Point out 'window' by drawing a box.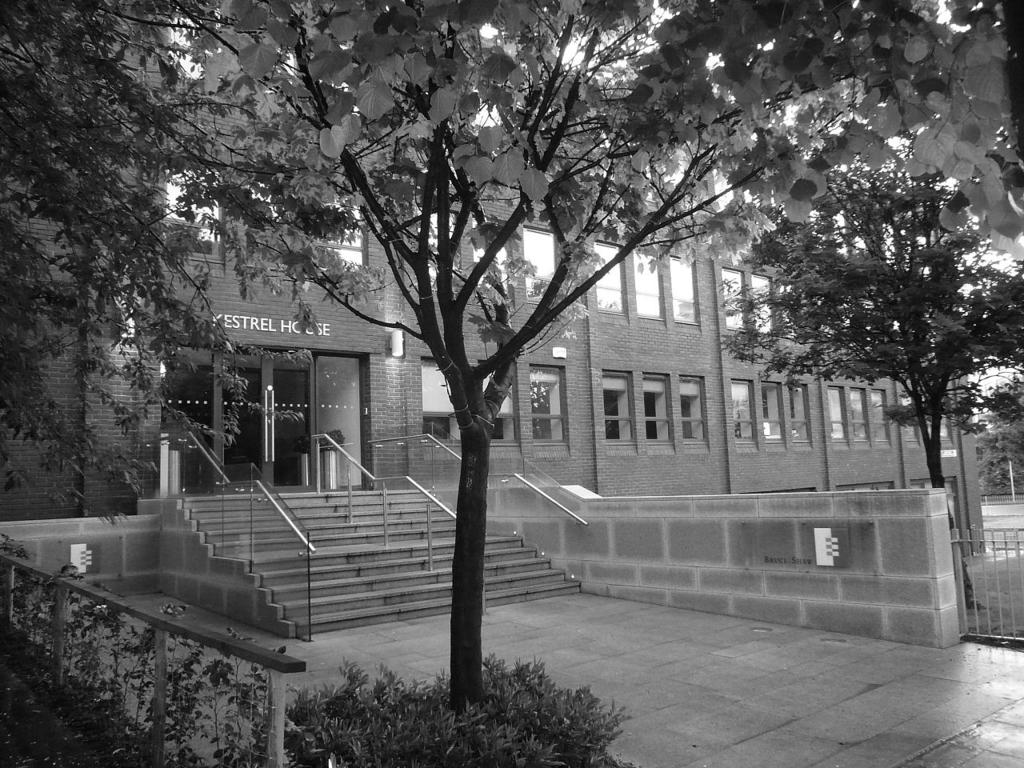
<bbox>685, 389, 703, 441</bbox>.
